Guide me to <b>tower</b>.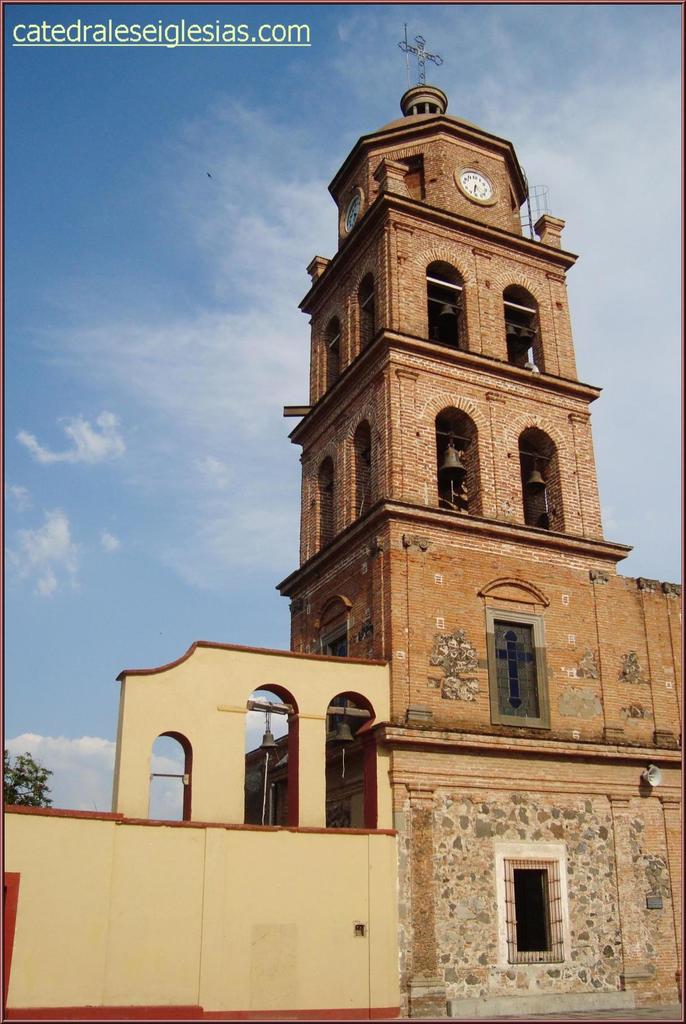
Guidance: region(294, 65, 612, 736).
